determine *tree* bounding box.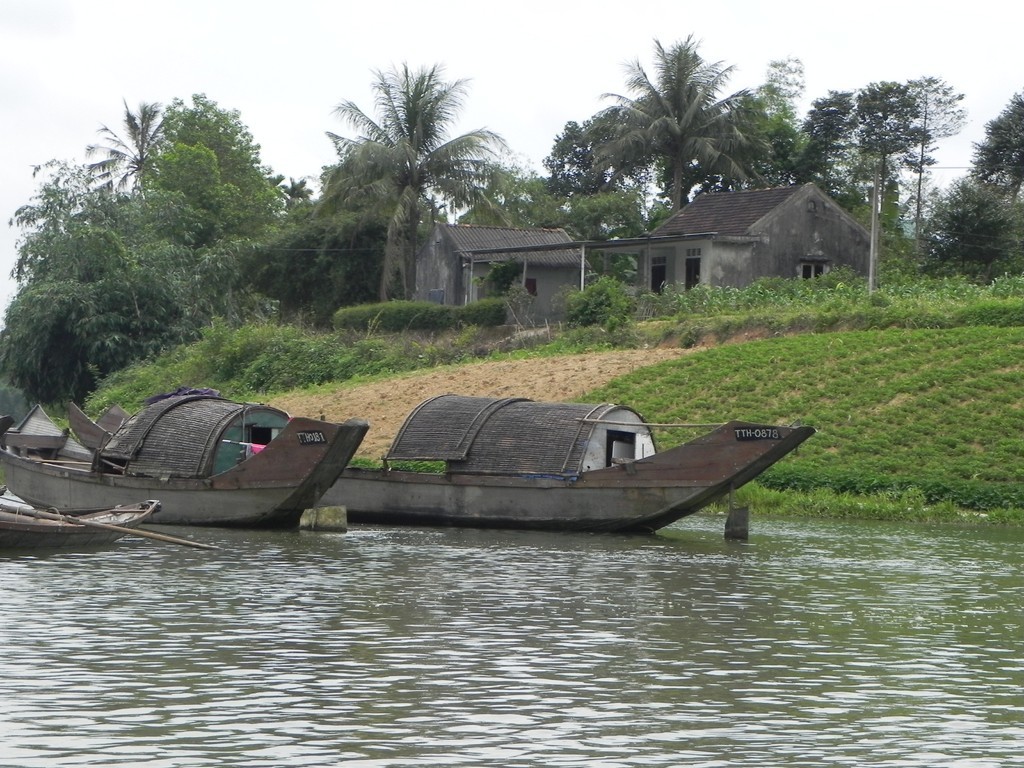
Determined: bbox=[47, 188, 285, 352].
